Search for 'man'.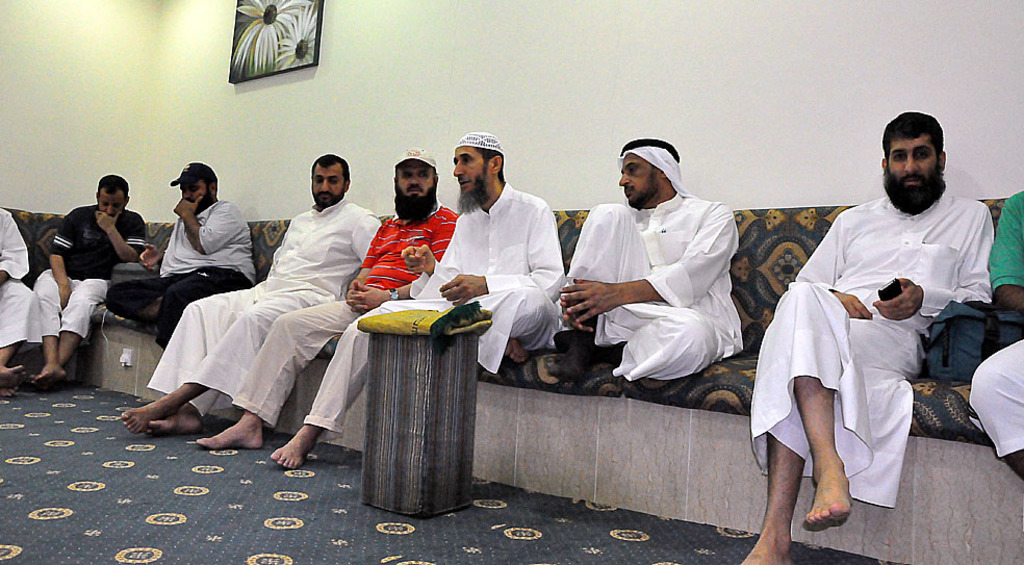
Found at <region>108, 159, 256, 331</region>.
